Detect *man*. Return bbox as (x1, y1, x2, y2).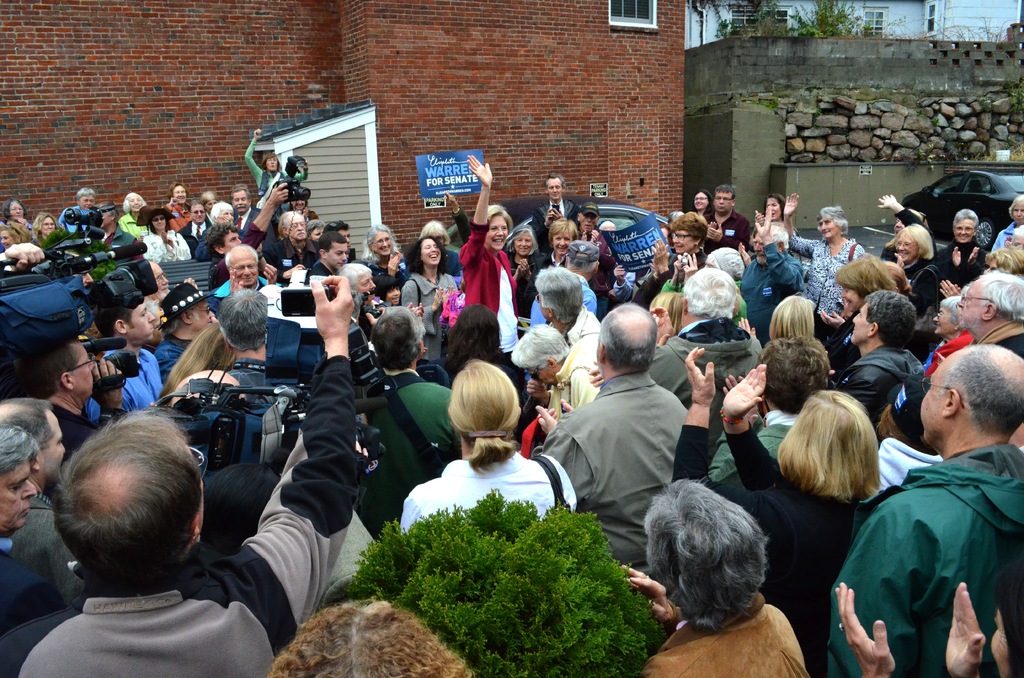
(532, 267, 600, 392).
